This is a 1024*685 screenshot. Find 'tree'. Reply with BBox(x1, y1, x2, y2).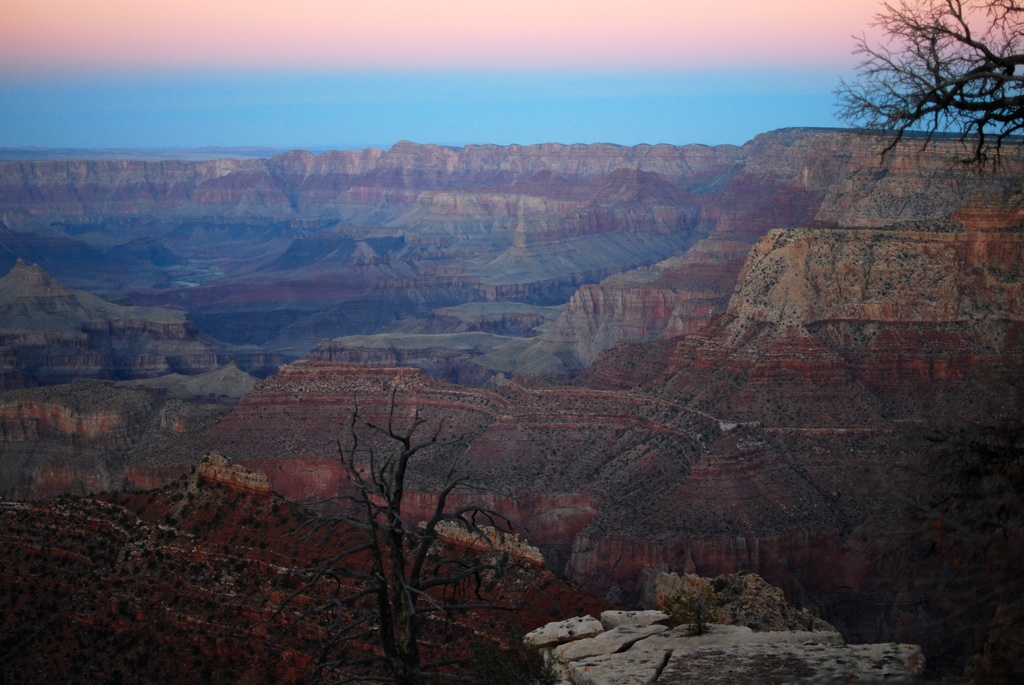
BBox(835, 3, 1002, 185).
